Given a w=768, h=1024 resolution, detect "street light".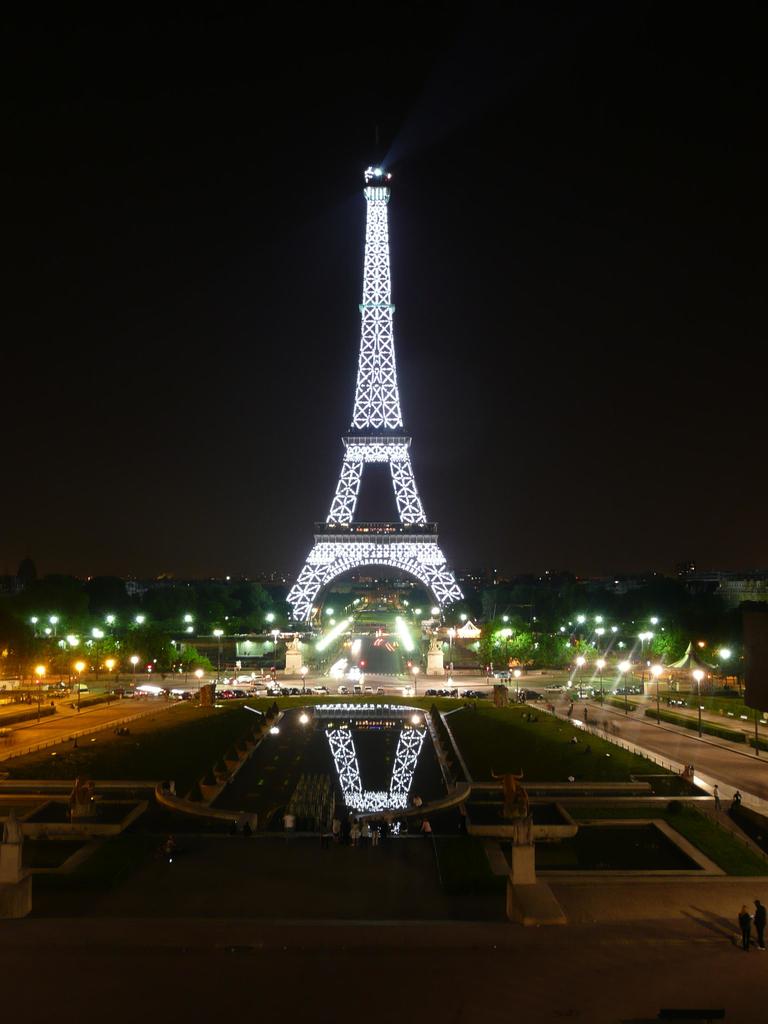
bbox(595, 657, 605, 706).
